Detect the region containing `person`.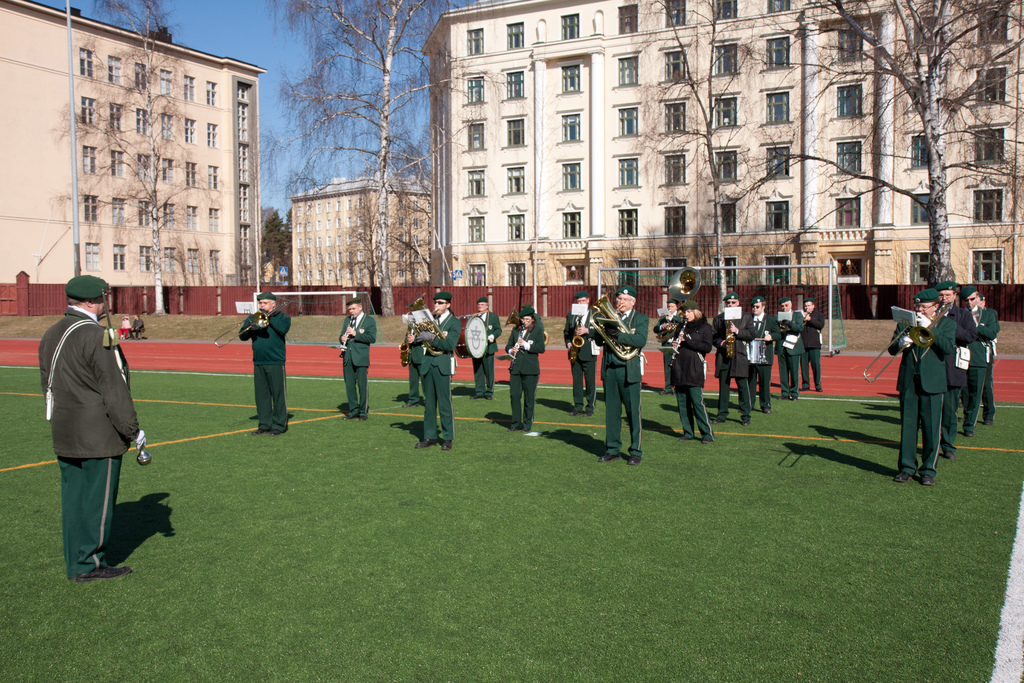
(883, 285, 957, 479).
